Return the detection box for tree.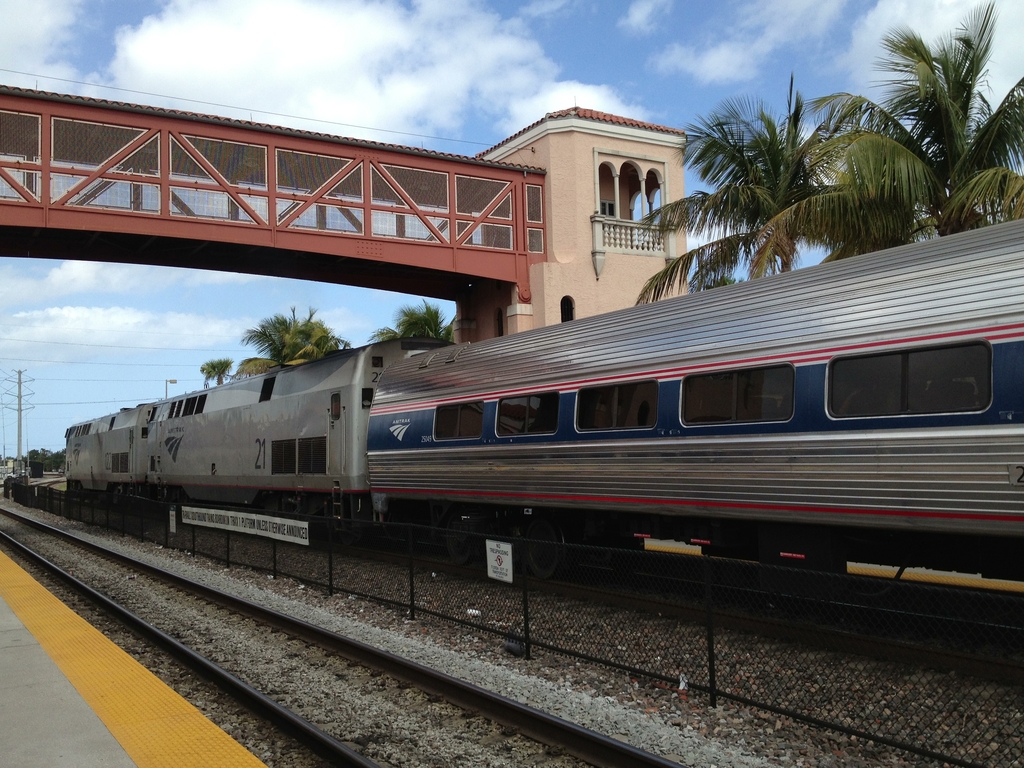
<bbox>362, 295, 458, 352</bbox>.
